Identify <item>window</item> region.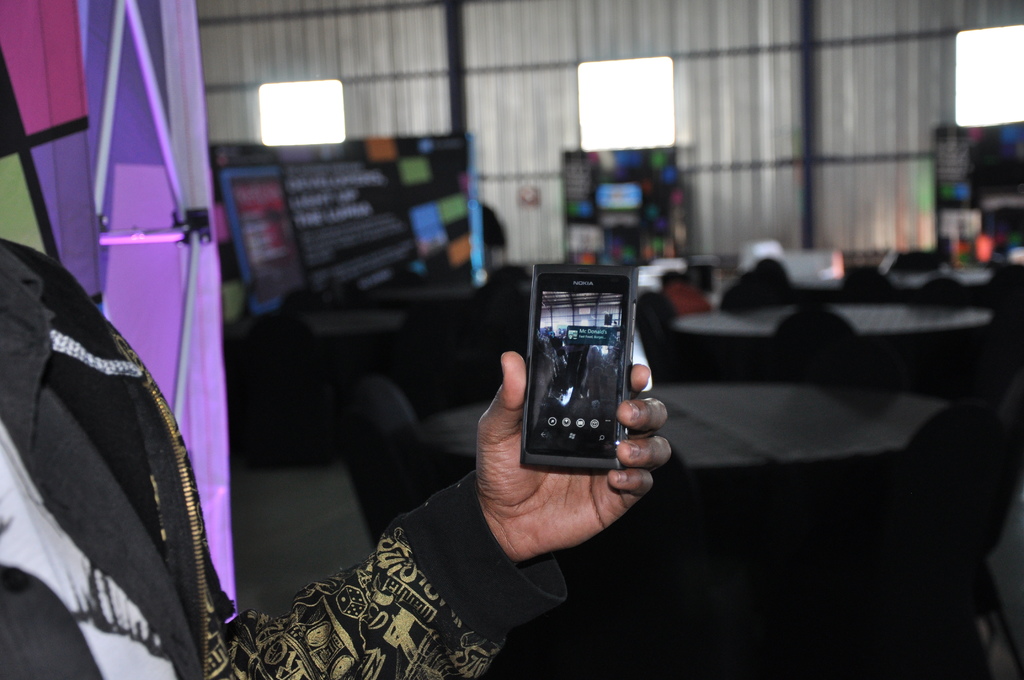
Region: bbox=[260, 76, 348, 144].
